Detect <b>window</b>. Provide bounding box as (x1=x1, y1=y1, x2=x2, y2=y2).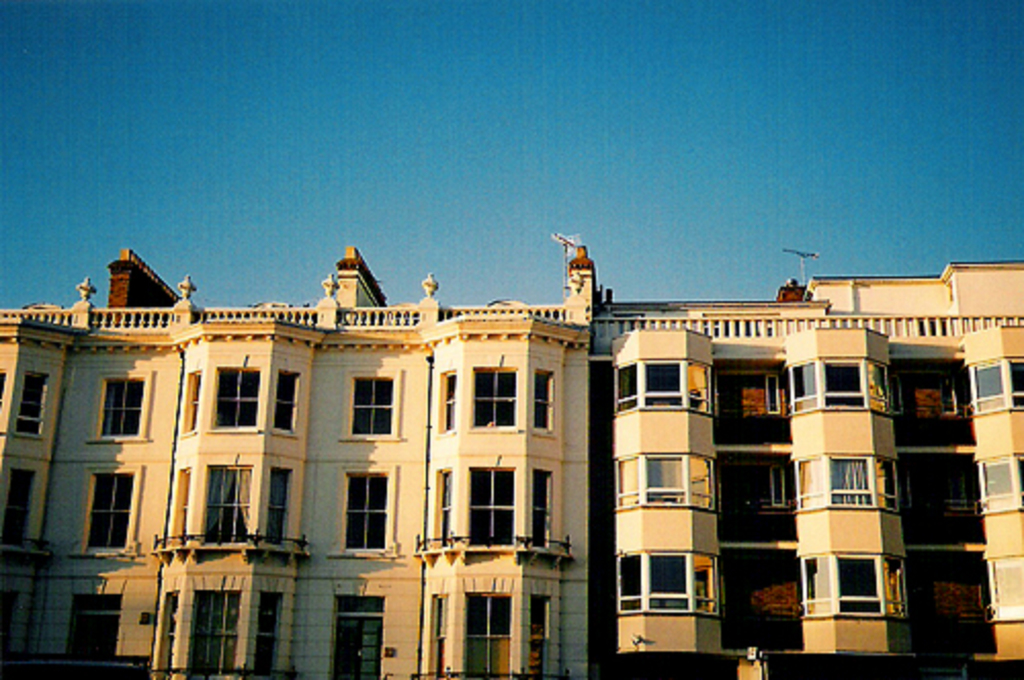
(x1=762, y1=465, x2=788, y2=510).
